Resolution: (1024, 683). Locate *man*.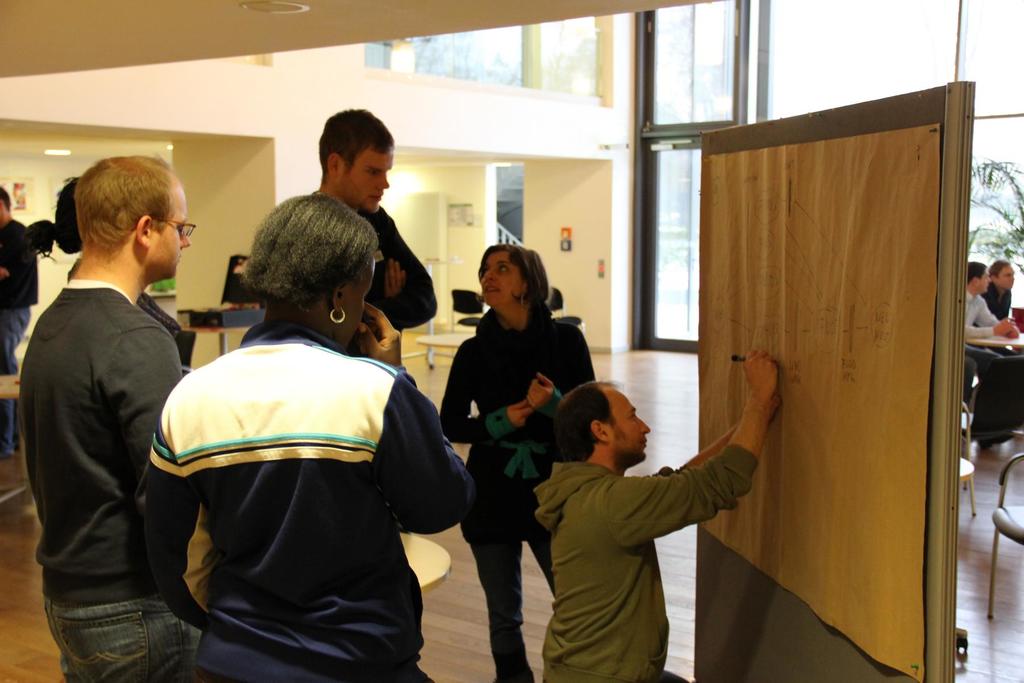
0 183 40 454.
